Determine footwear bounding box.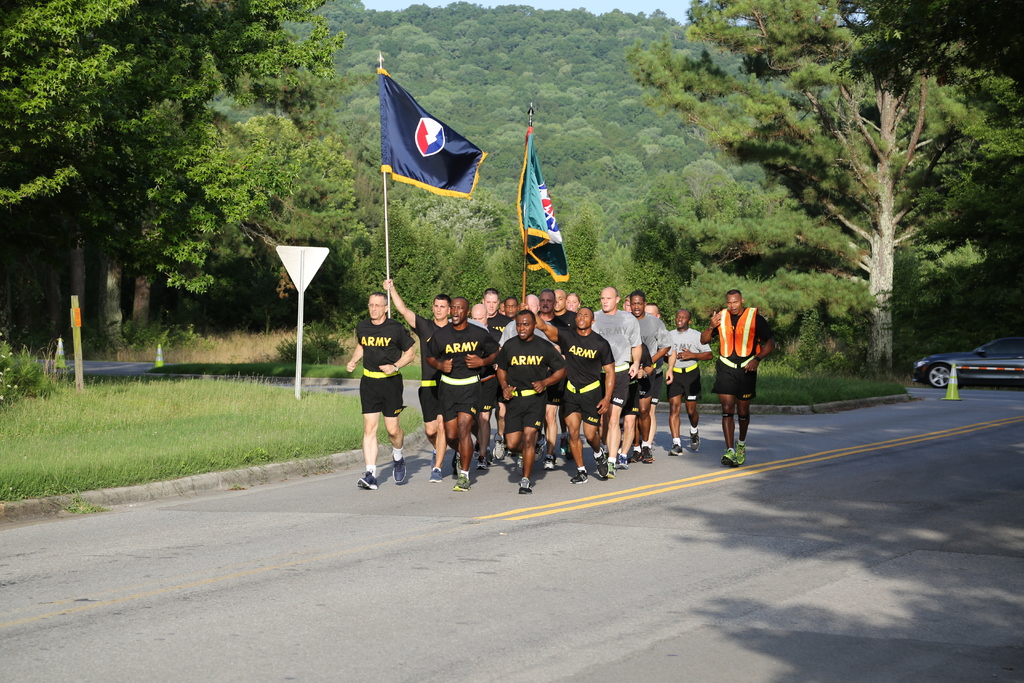
Determined: crop(543, 452, 556, 473).
